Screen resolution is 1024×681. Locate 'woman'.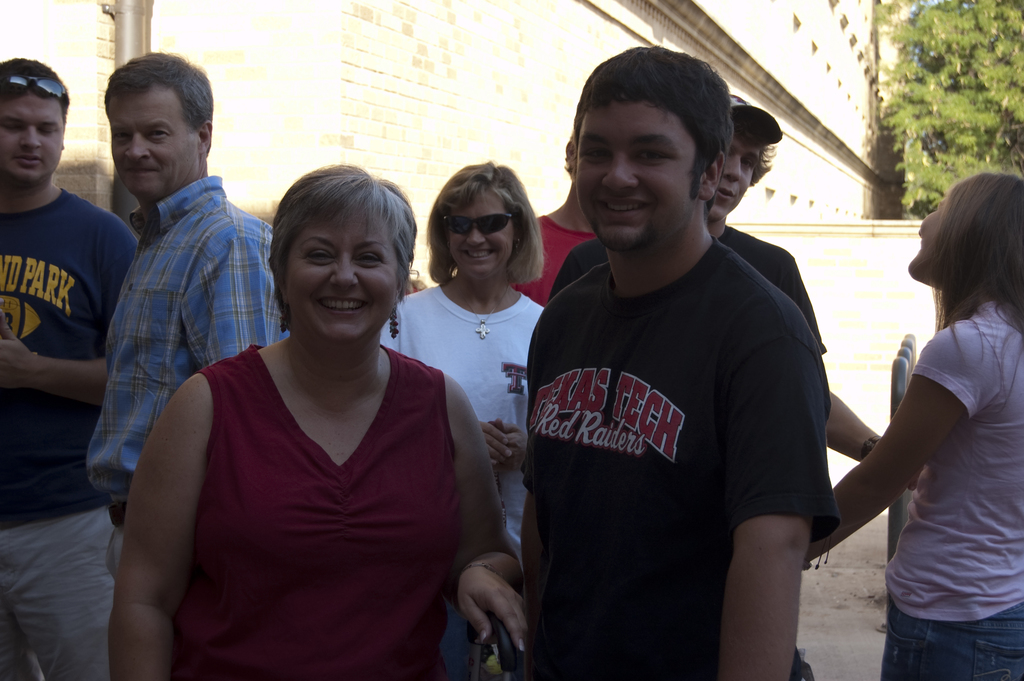
l=124, t=133, r=508, b=668.
